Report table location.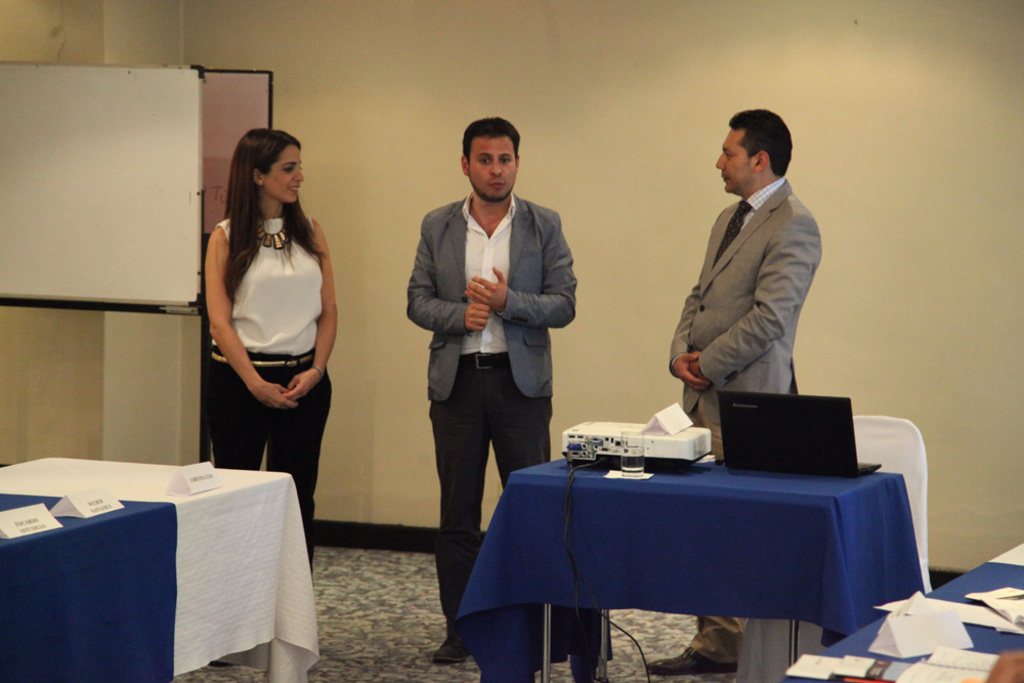
Report: left=786, top=545, right=1023, bottom=682.
